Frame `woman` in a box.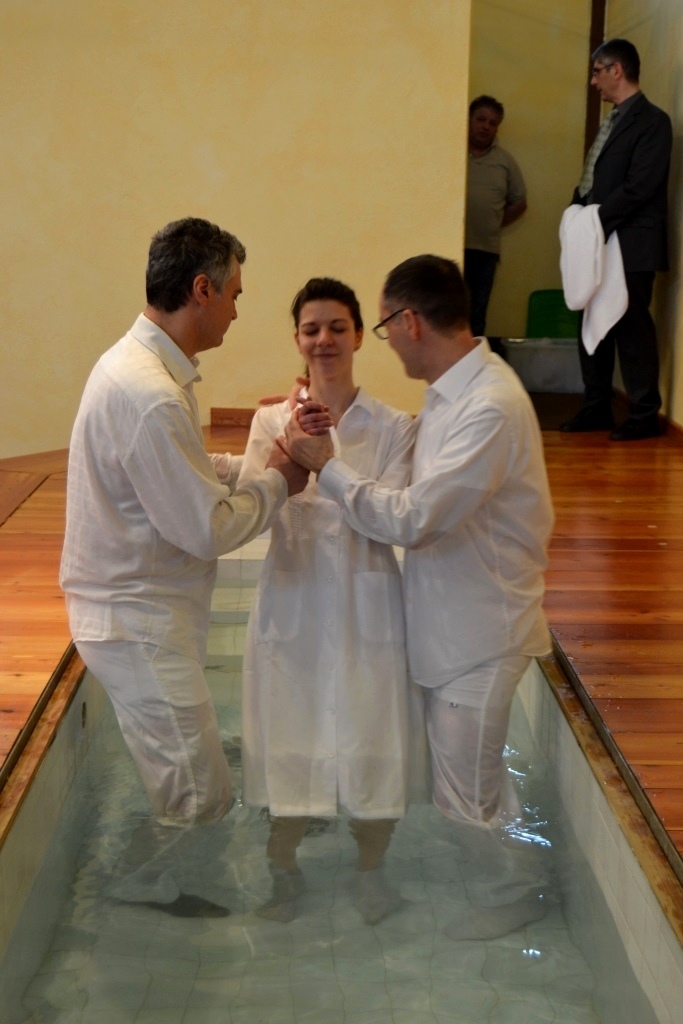
left=237, top=317, right=428, bottom=857.
